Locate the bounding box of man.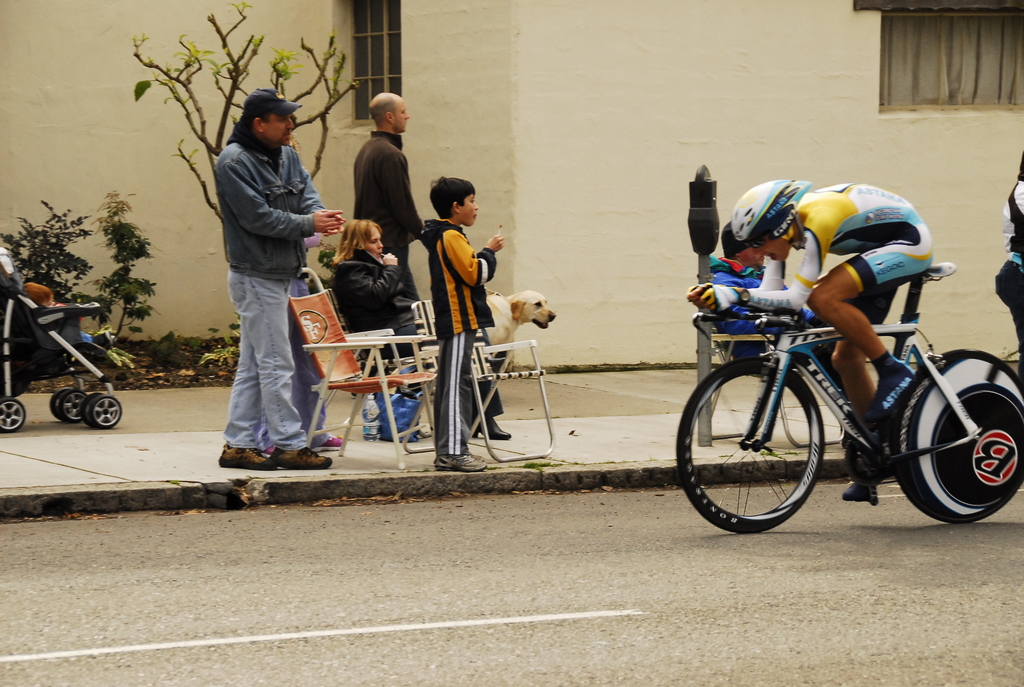
Bounding box: x1=198, y1=75, x2=330, y2=489.
